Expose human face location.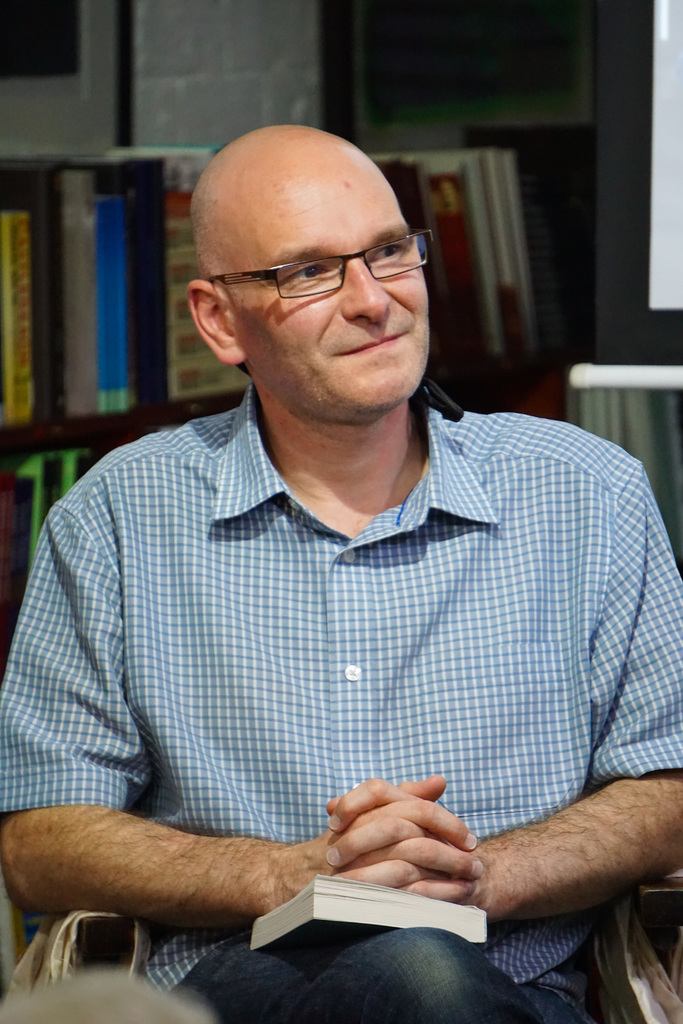
Exposed at 227, 166, 432, 403.
